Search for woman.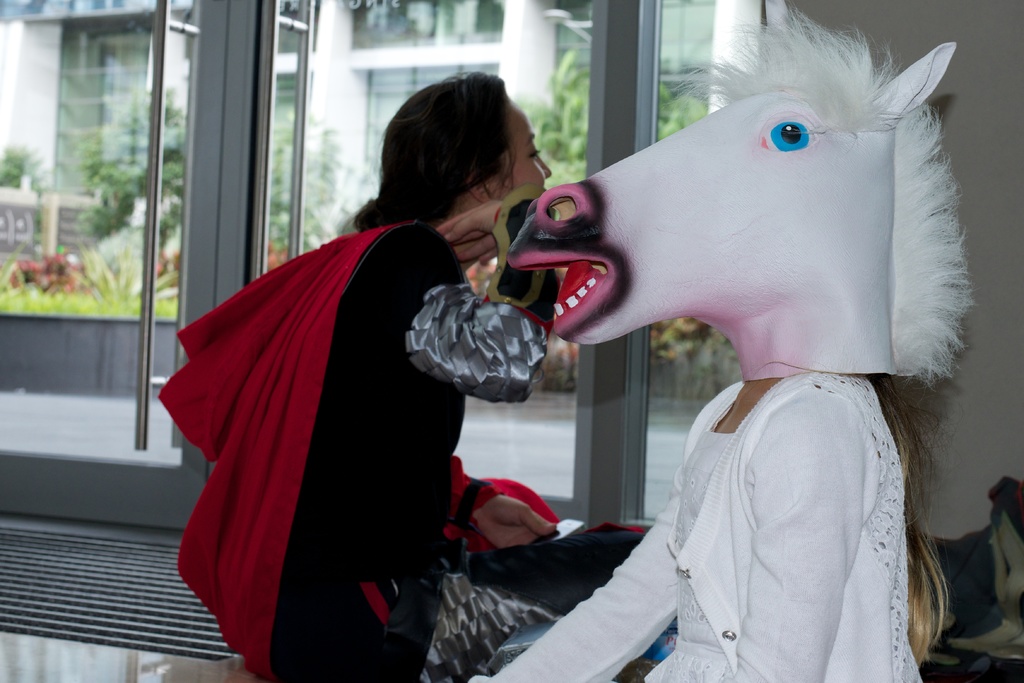
Found at pyautogui.locateOnScreen(173, 80, 556, 668).
